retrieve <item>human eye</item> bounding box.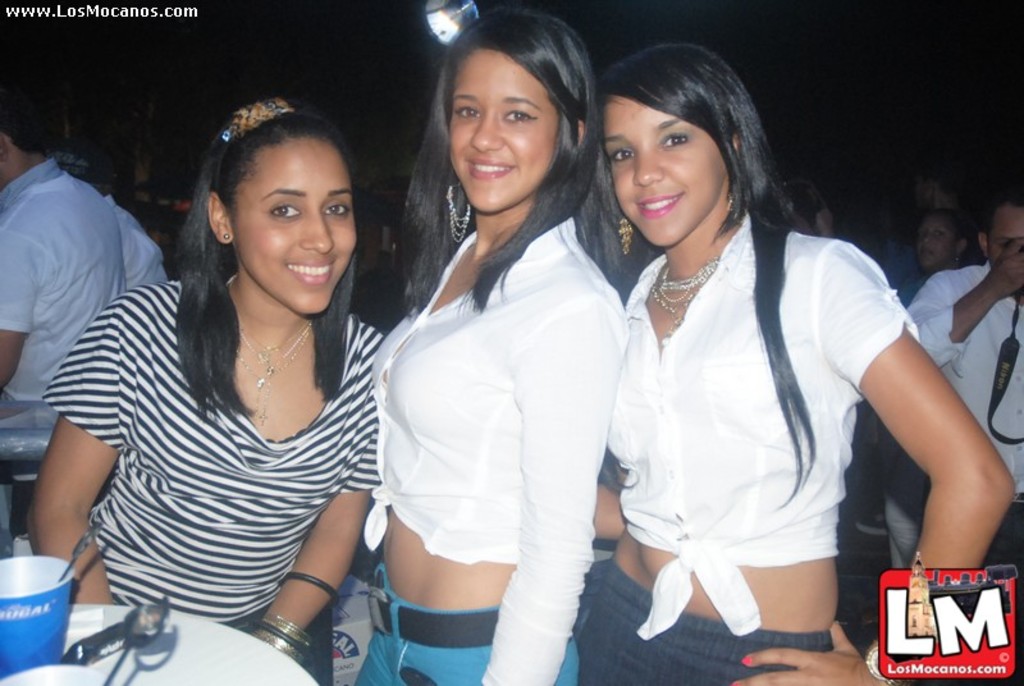
Bounding box: 266, 202, 305, 223.
